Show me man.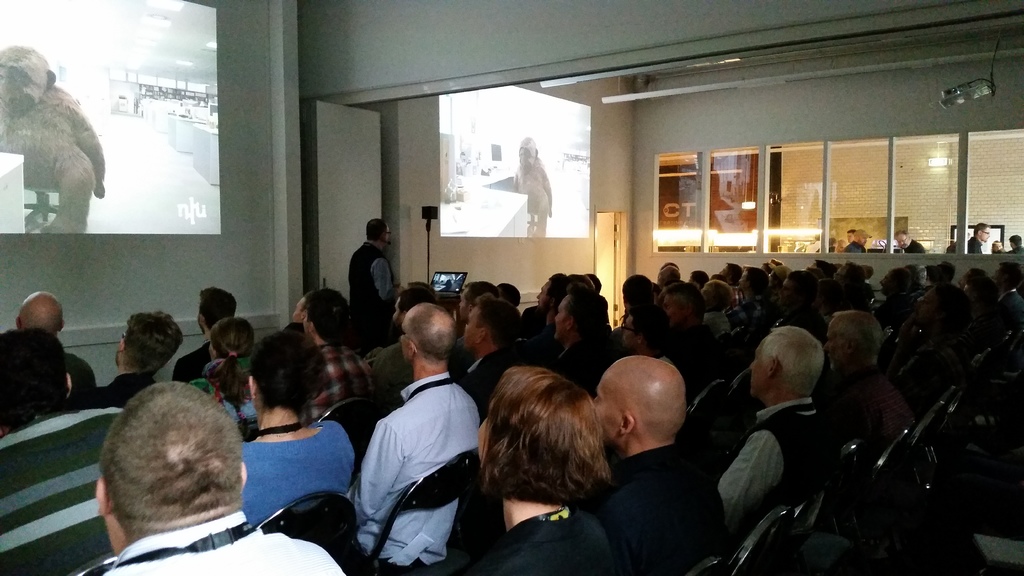
man is here: bbox=[521, 271, 596, 332].
